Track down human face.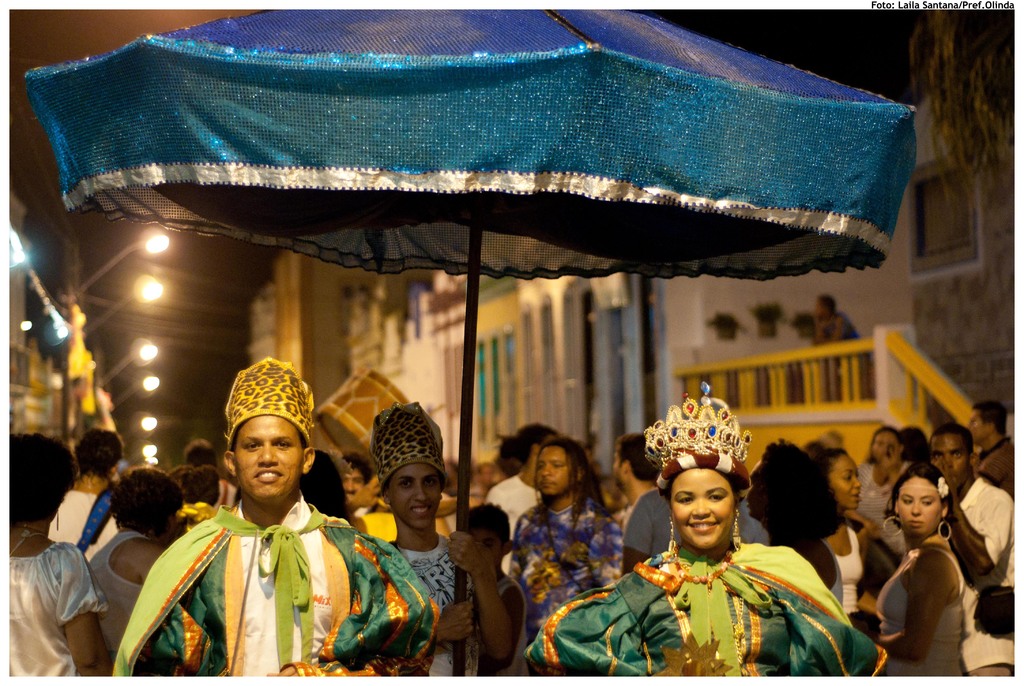
Tracked to crop(609, 450, 632, 486).
